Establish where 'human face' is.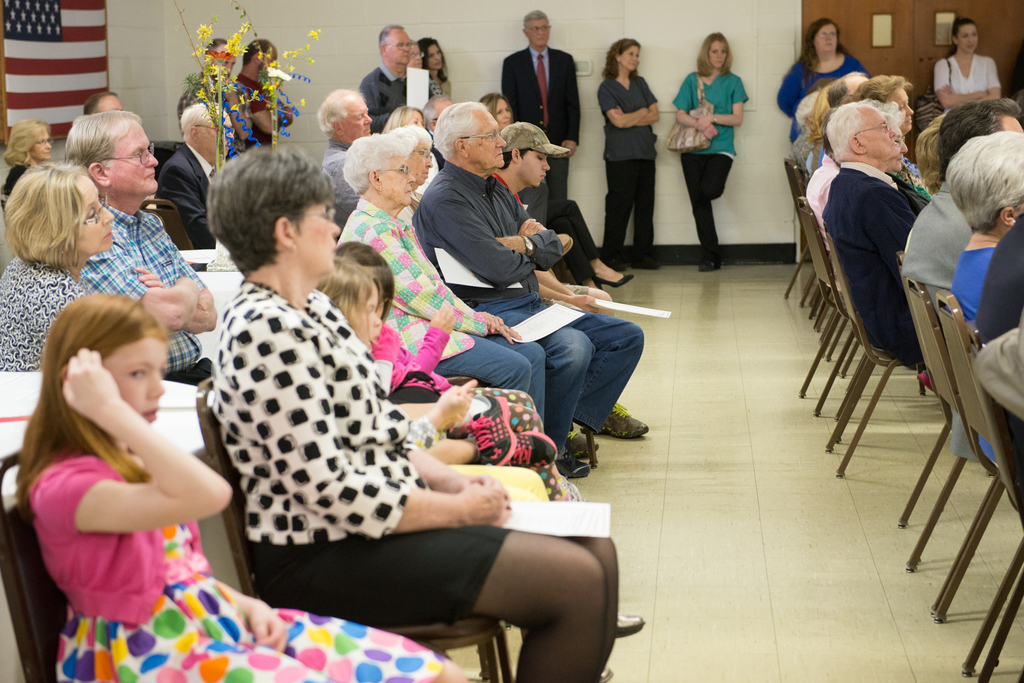
Established at 467:111:504:168.
